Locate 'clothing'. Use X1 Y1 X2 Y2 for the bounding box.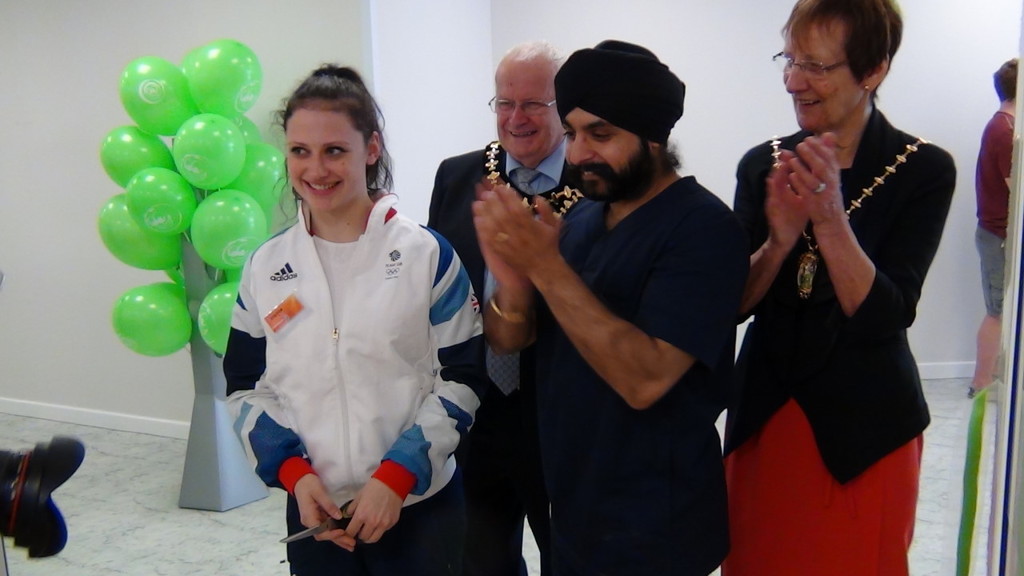
424 140 586 575.
